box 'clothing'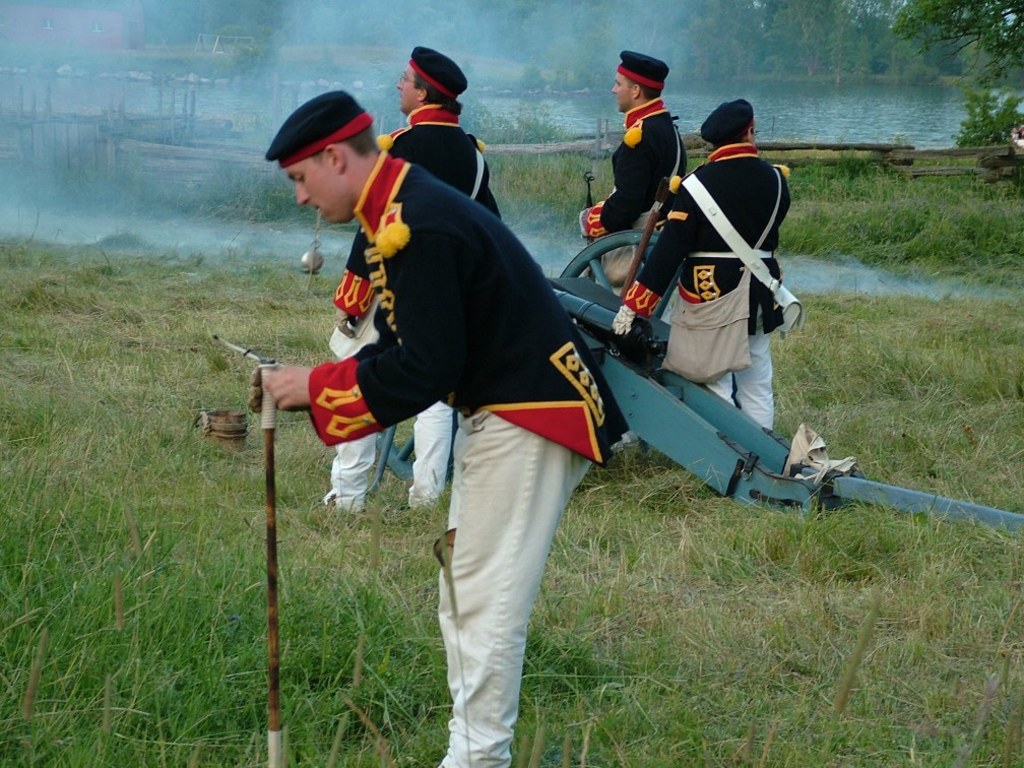
x1=328, y1=101, x2=495, y2=511
